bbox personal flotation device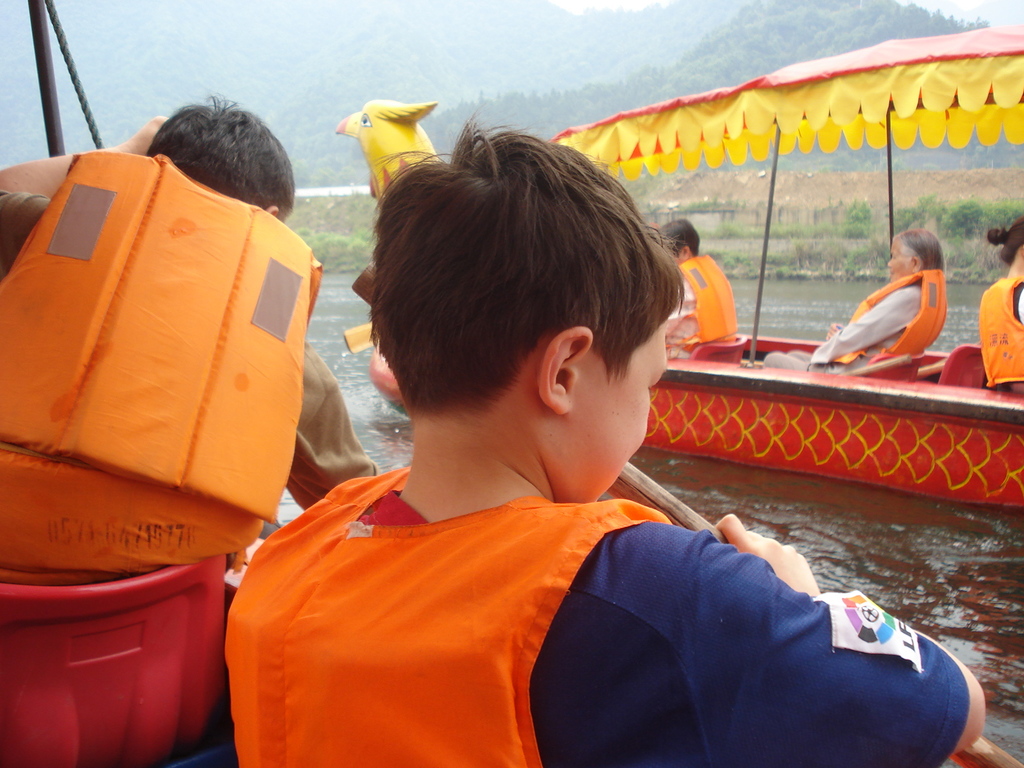
locate(0, 145, 328, 575)
